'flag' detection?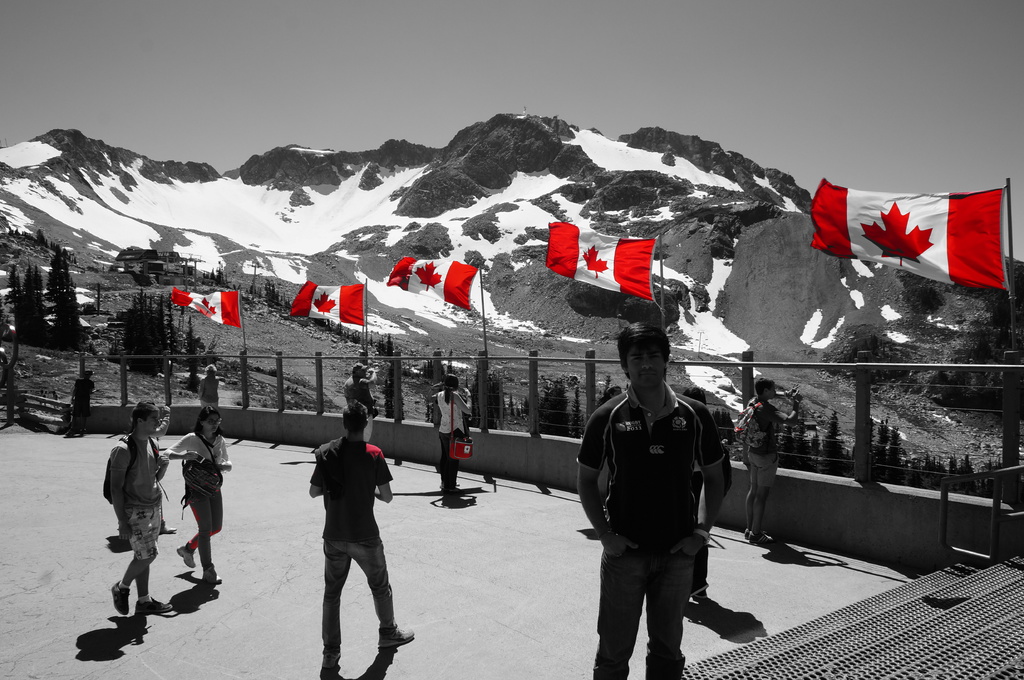
select_region(541, 221, 657, 297)
